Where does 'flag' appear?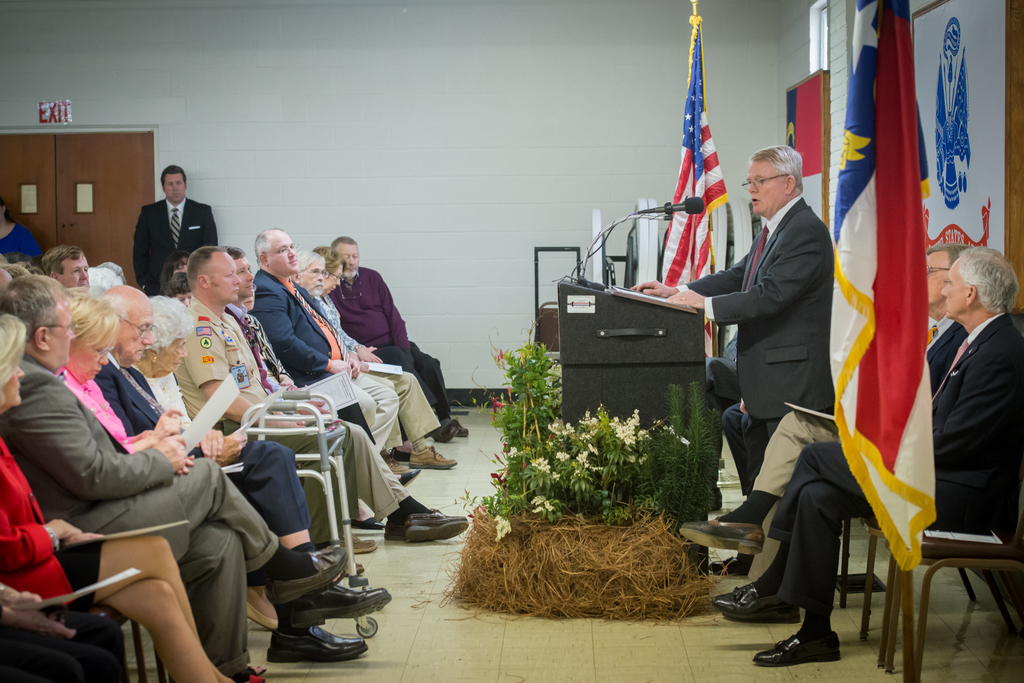
Appears at left=820, top=0, right=934, bottom=575.
